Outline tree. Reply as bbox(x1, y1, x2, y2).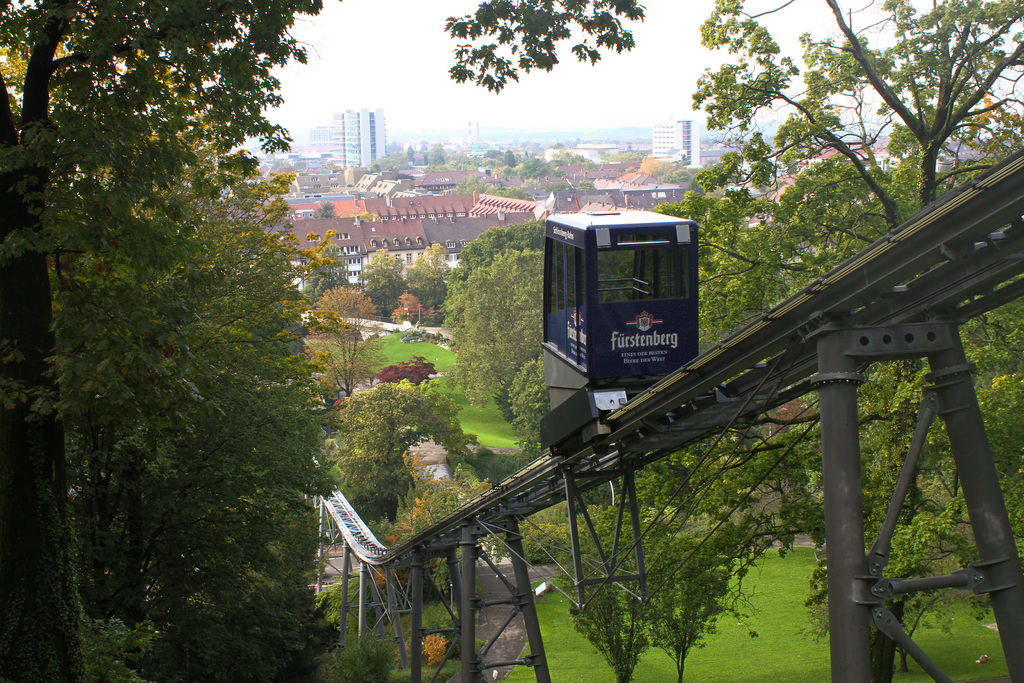
bbox(511, 339, 790, 527).
